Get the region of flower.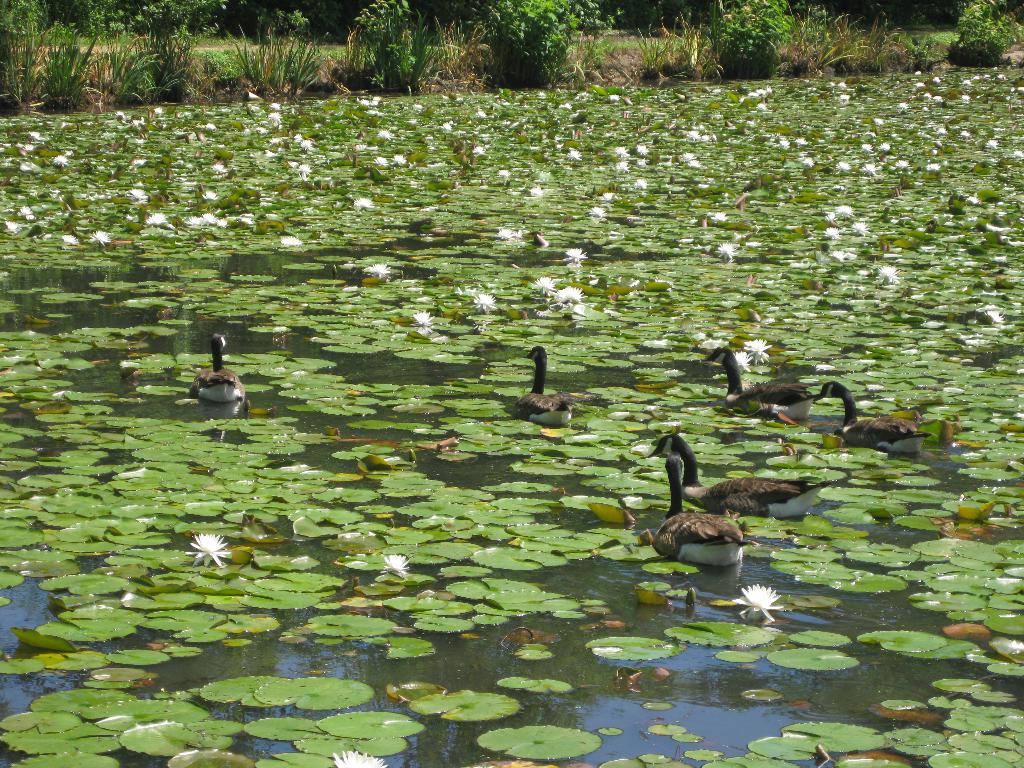
rect(834, 203, 856, 216).
